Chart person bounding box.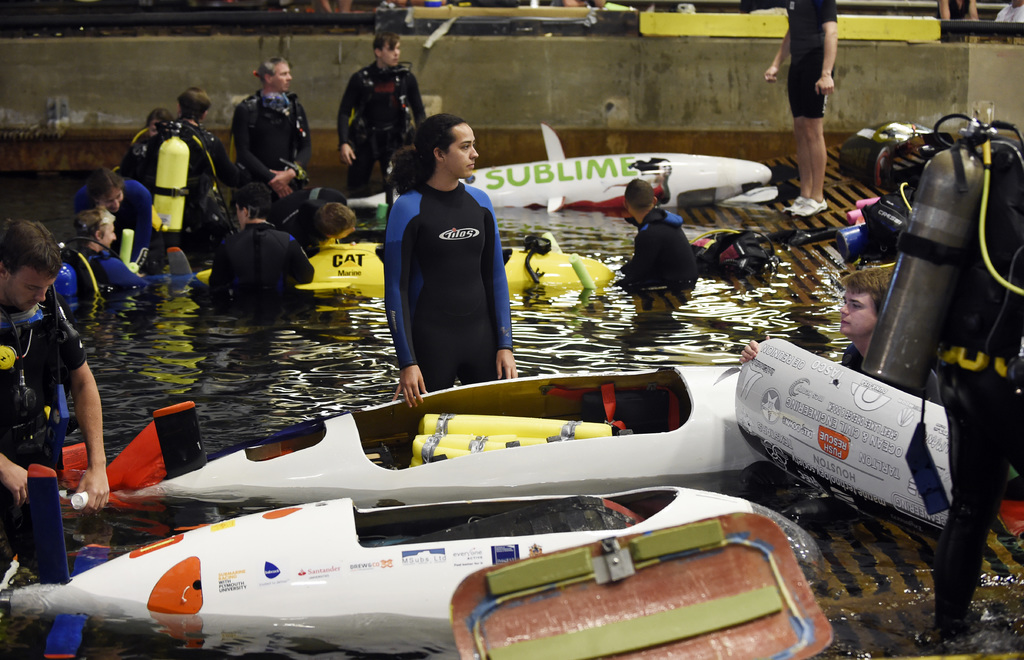
Charted: 67 161 155 270.
